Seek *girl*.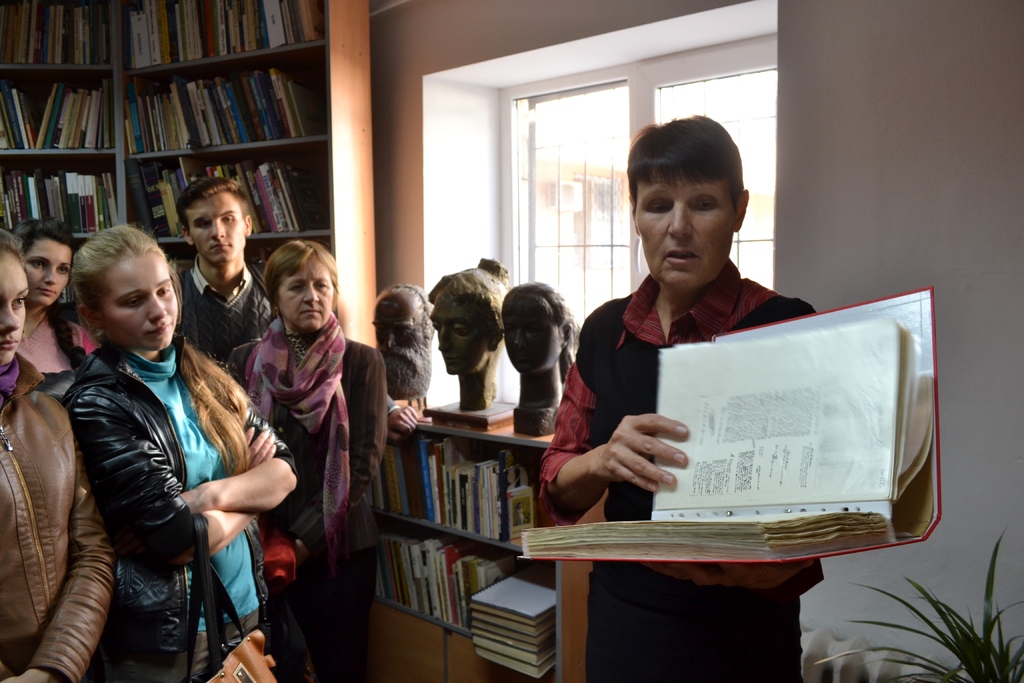
16 220 95 404.
